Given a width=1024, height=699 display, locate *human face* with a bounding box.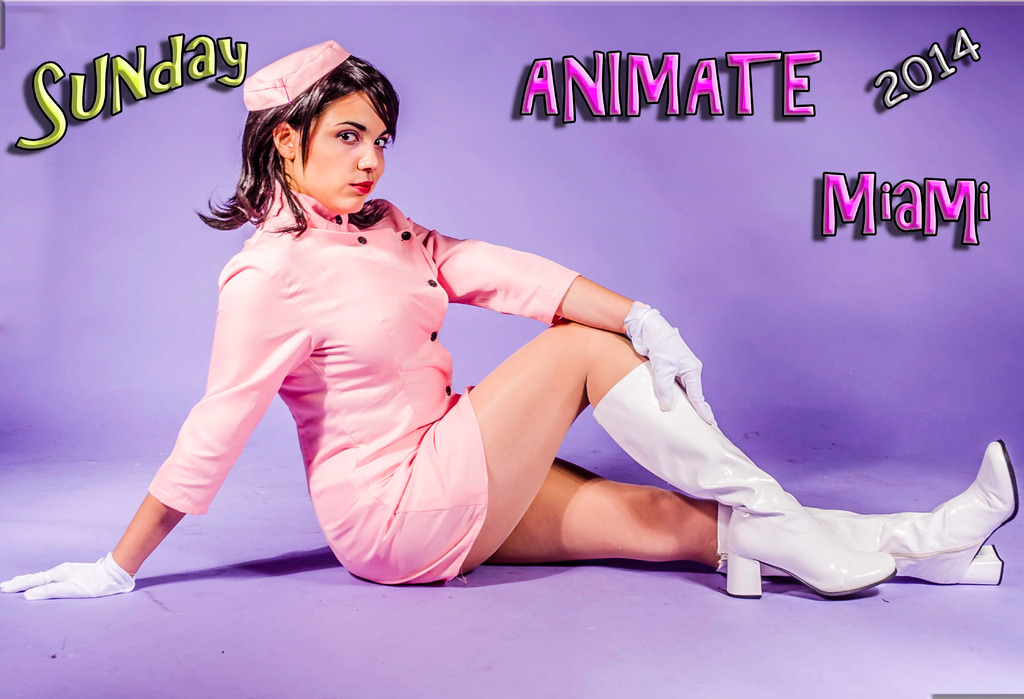
Located: [294, 90, 390, 214].
